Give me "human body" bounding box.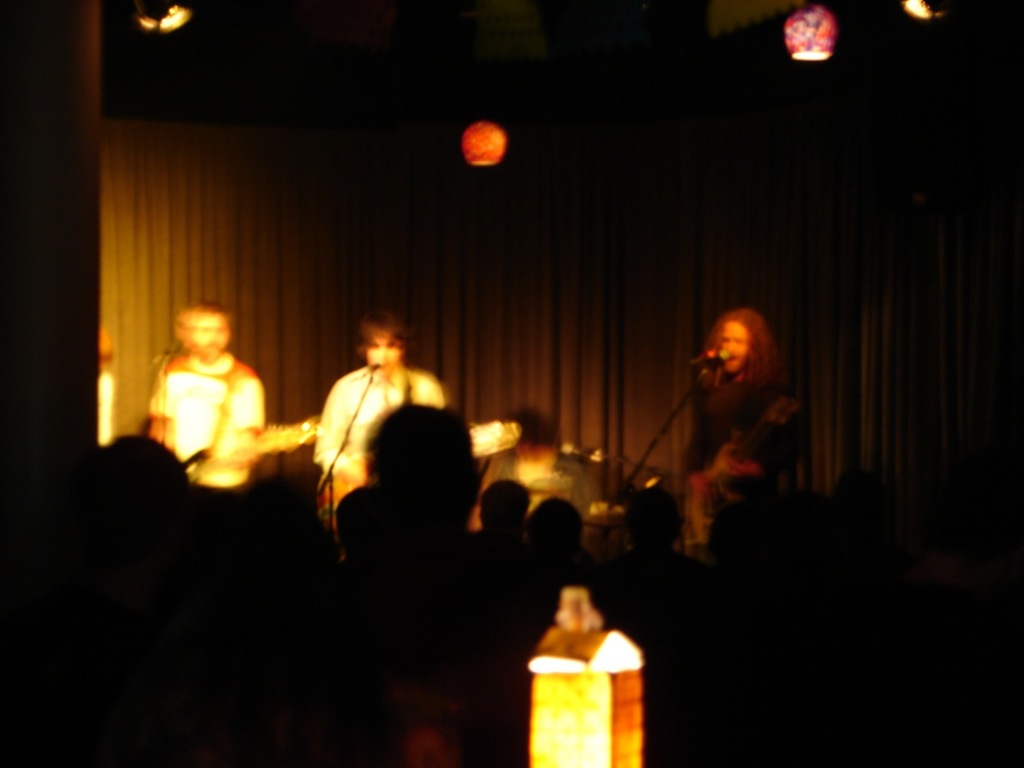
{"x1": 679, "y1": 298, "x2": 810, "y2": 554}.
